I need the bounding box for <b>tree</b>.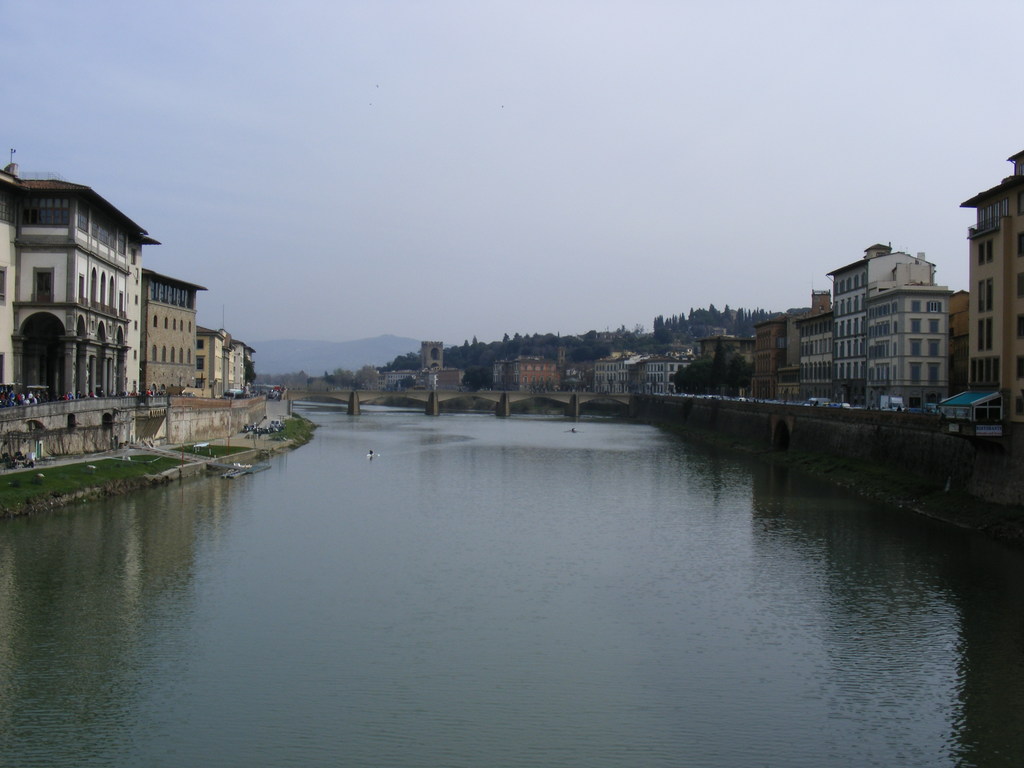
Here it is: 676:344:753:387.
